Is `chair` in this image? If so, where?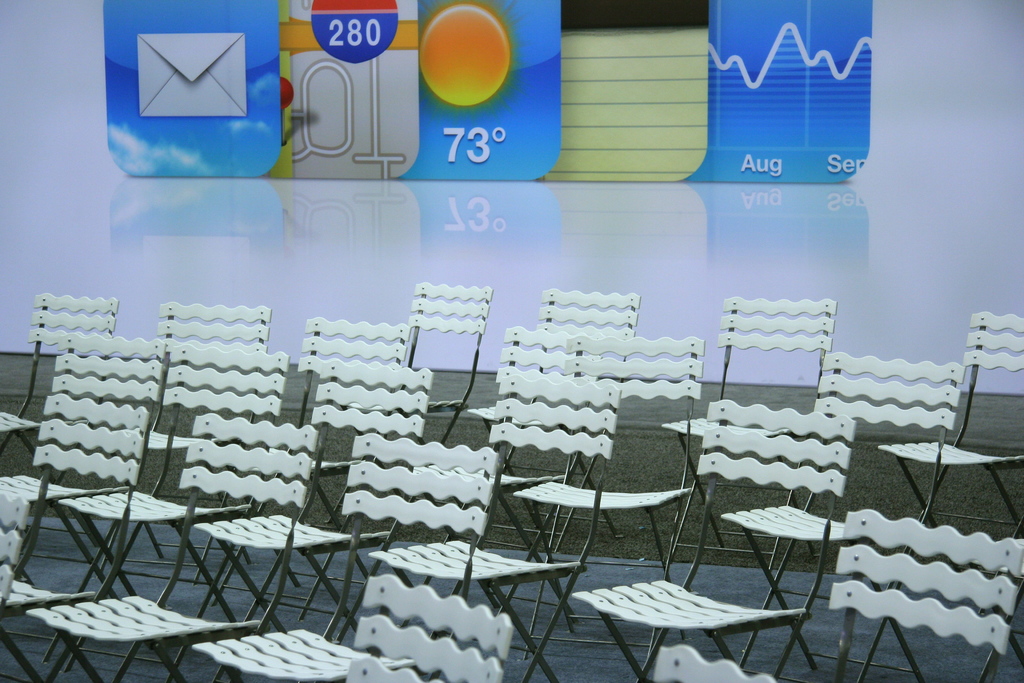
Yes, at bbox=[740, 349, 965, 682].
